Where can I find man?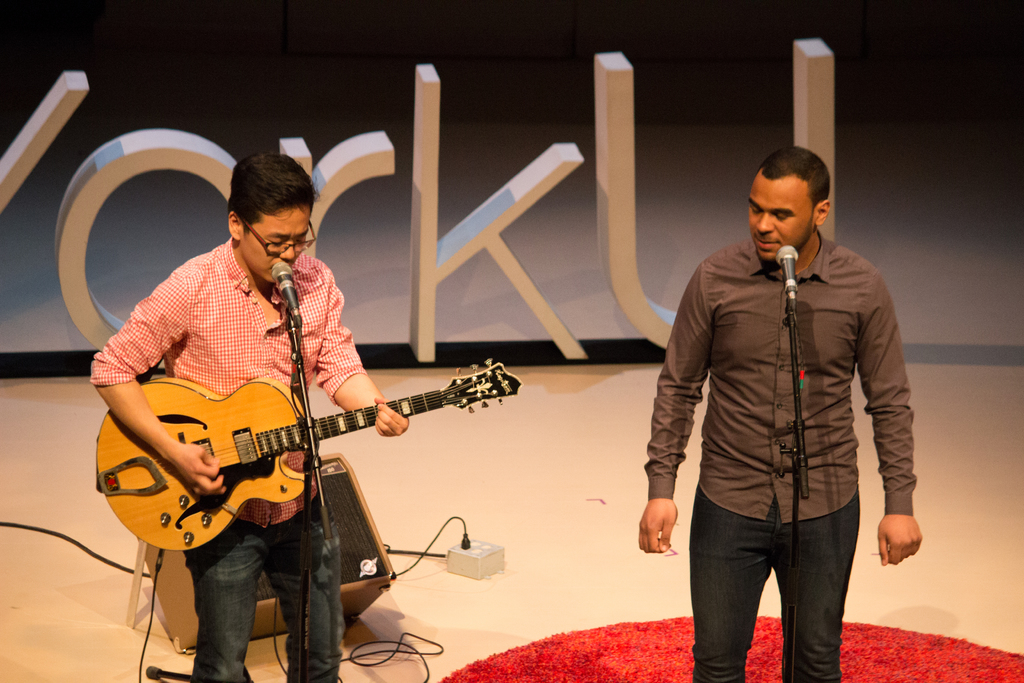
You can find it at locate(86, 149, 413, 682).
